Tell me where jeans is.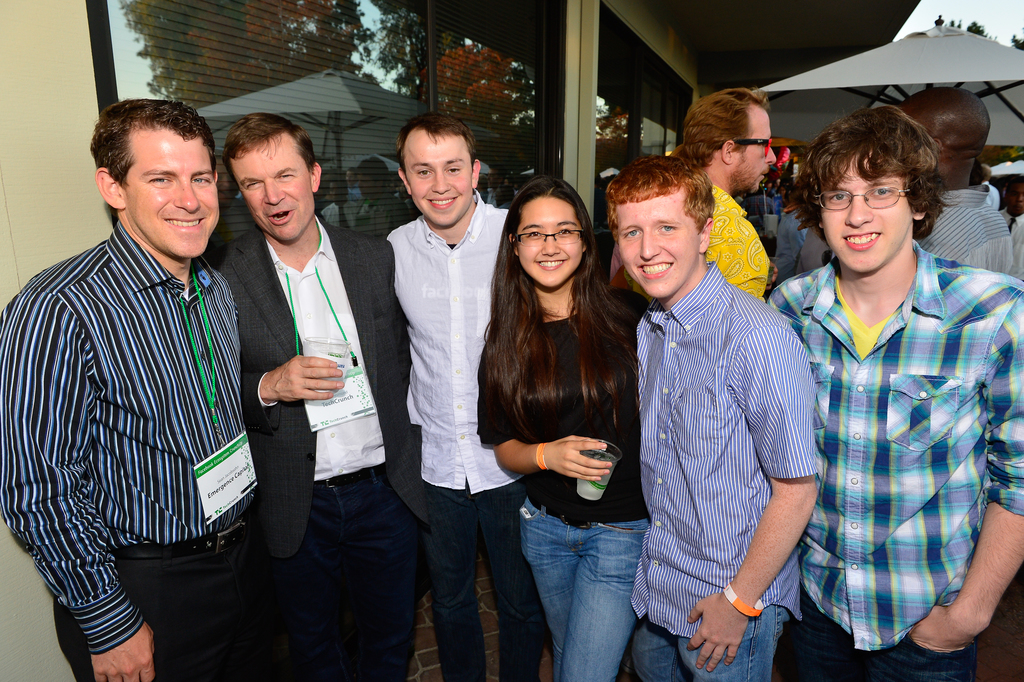
jeans is at <region>635, 603, 786, 681</region>.
